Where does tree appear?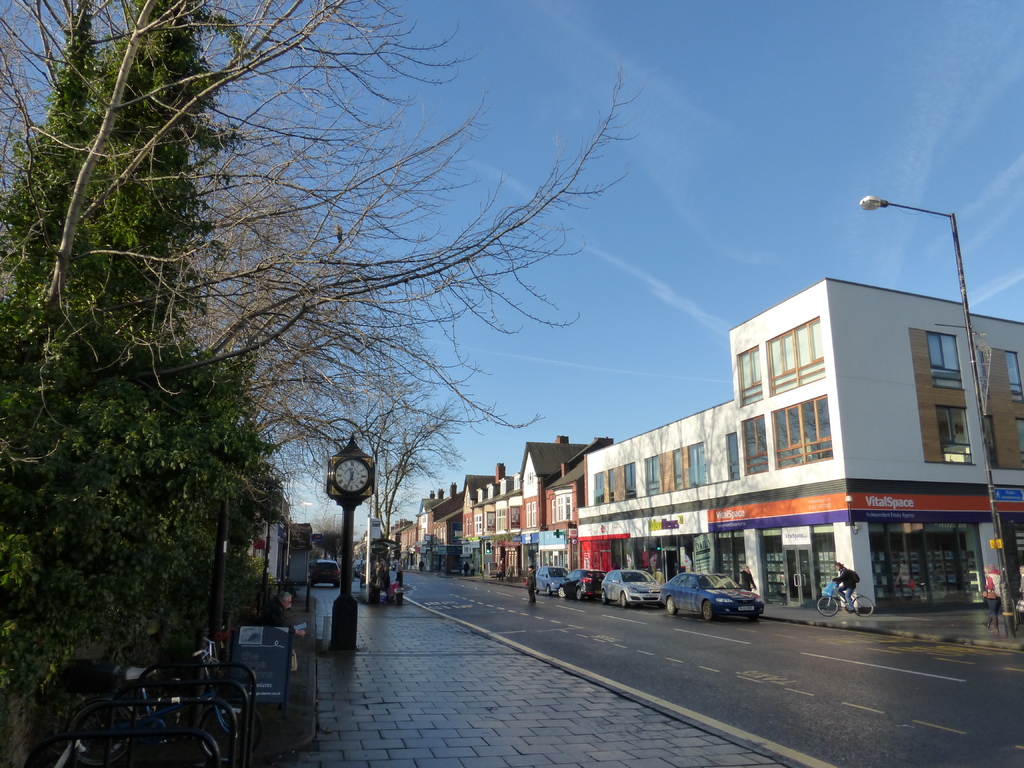
Appears at (0, 1, 297, 705).
